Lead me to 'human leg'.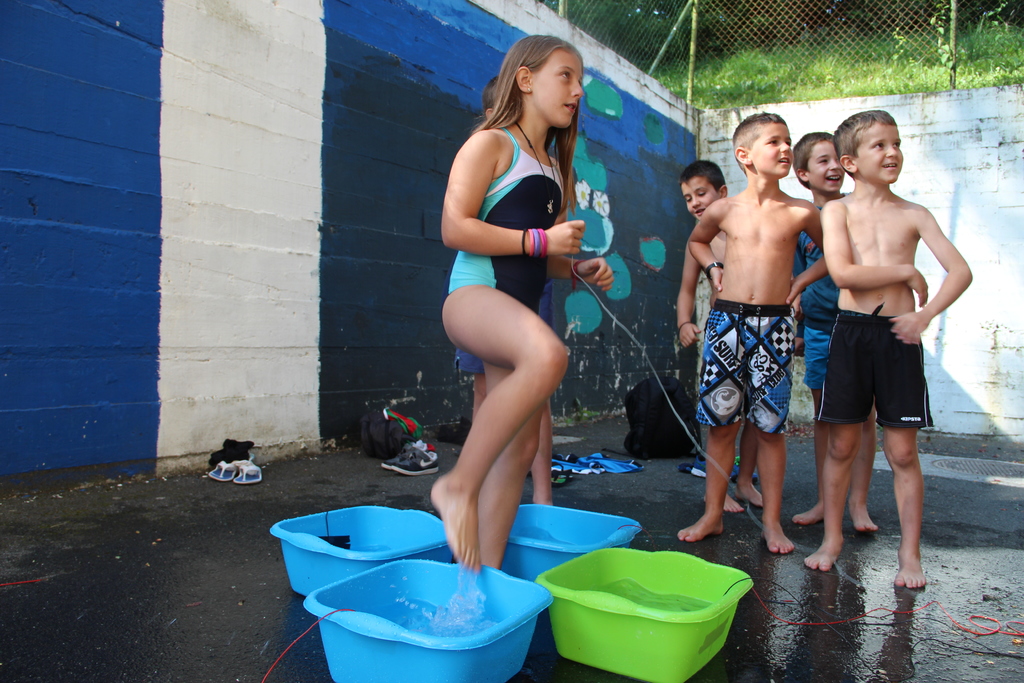
Lead to [left=678, top=419, right=740, bottom=540].
